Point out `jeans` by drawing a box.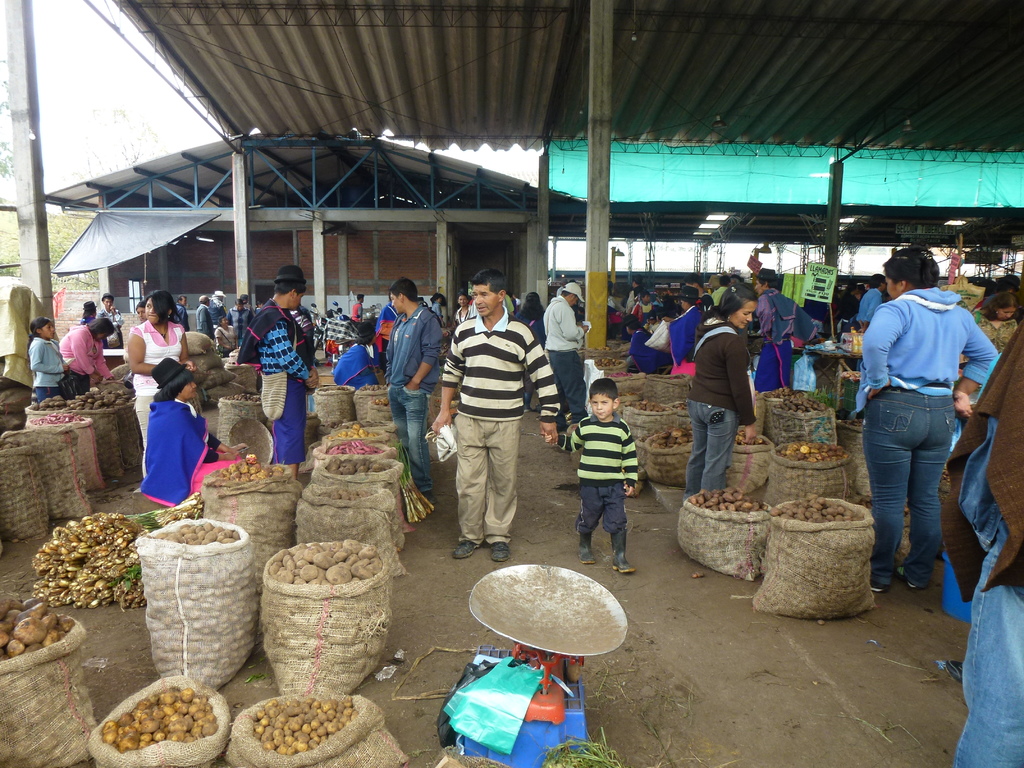
865 396 973 598.
